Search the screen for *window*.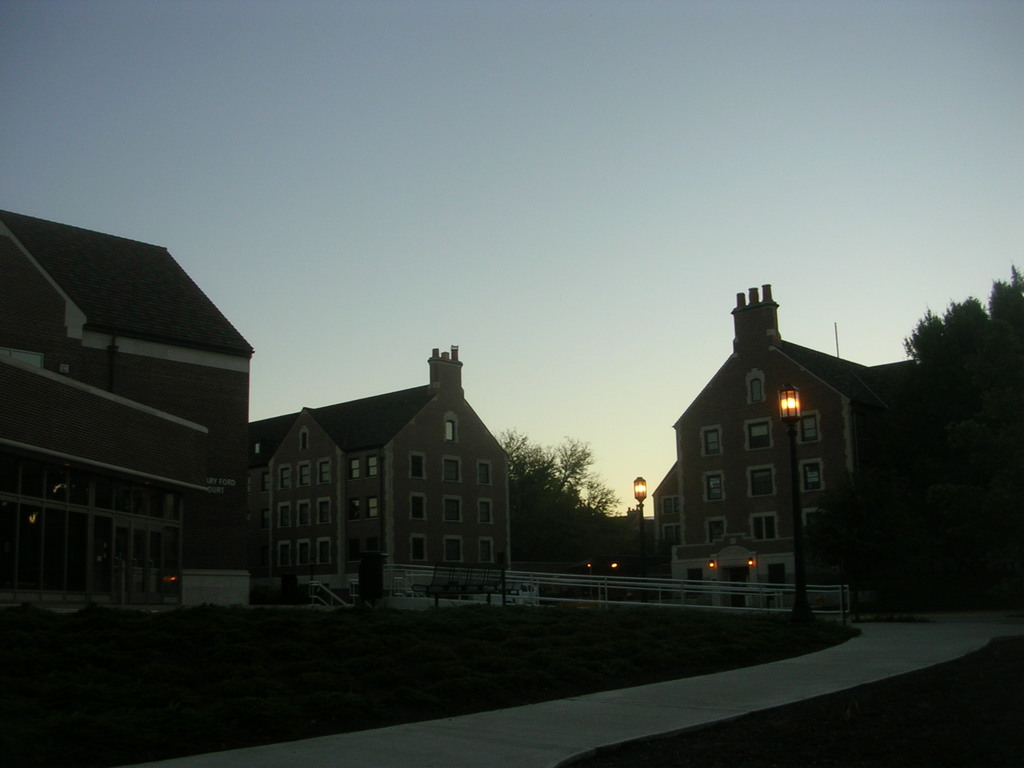
Found at [282,540,292,557].
